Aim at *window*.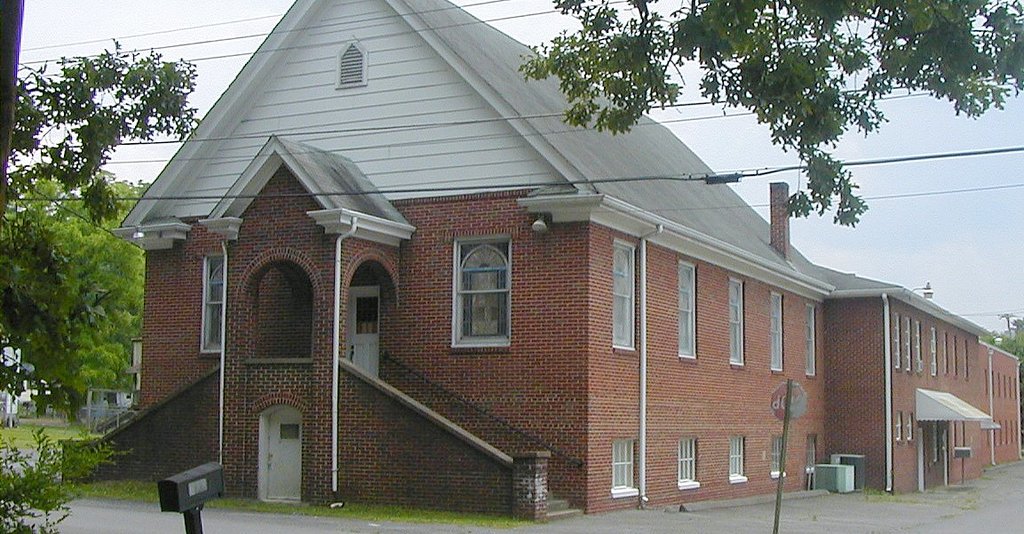
Aimed at {"x1": 677, "y1": 257, "x2": 702, "y2": 360}.
